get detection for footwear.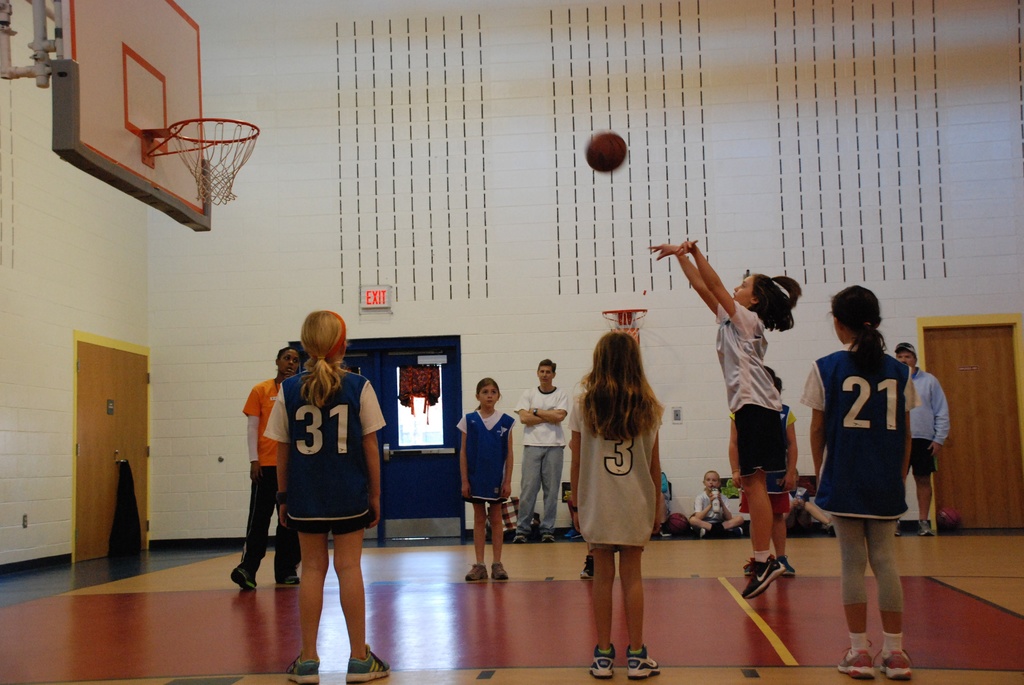
Detection: 916,519,937,538.
